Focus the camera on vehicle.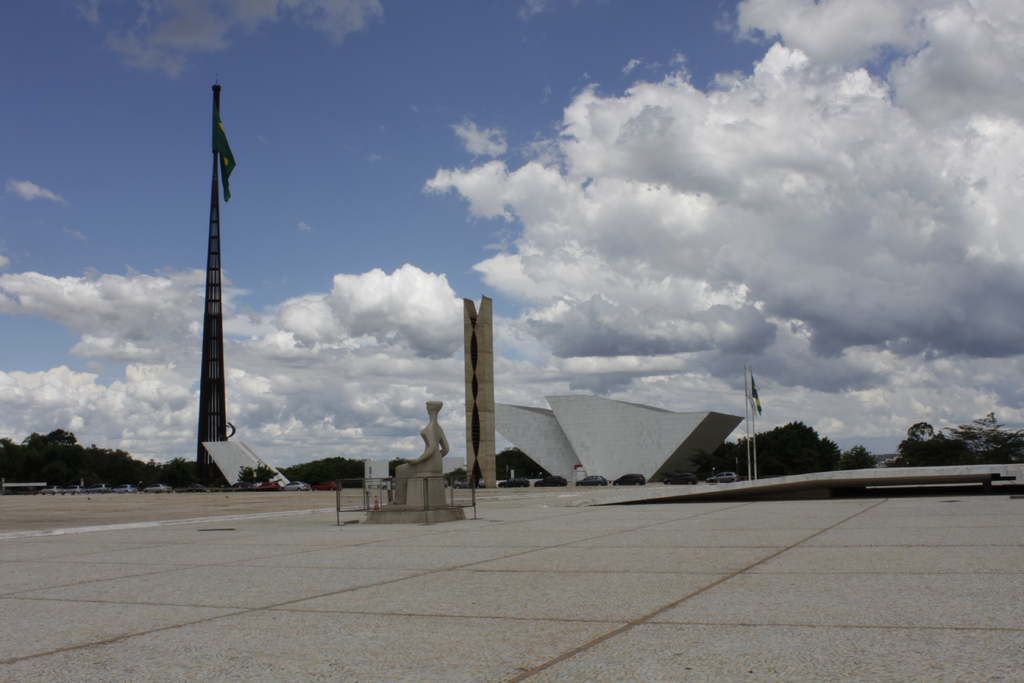
Focus region: left=611, top=471, right=644, bottom=491.
